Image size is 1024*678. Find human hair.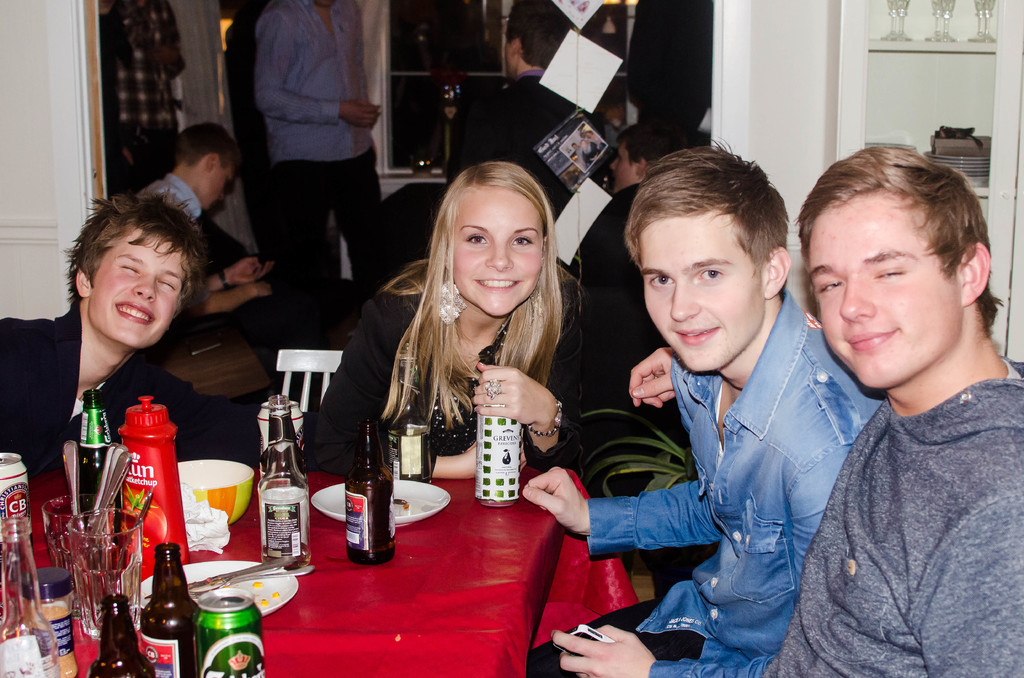
[611,150,793,298].
